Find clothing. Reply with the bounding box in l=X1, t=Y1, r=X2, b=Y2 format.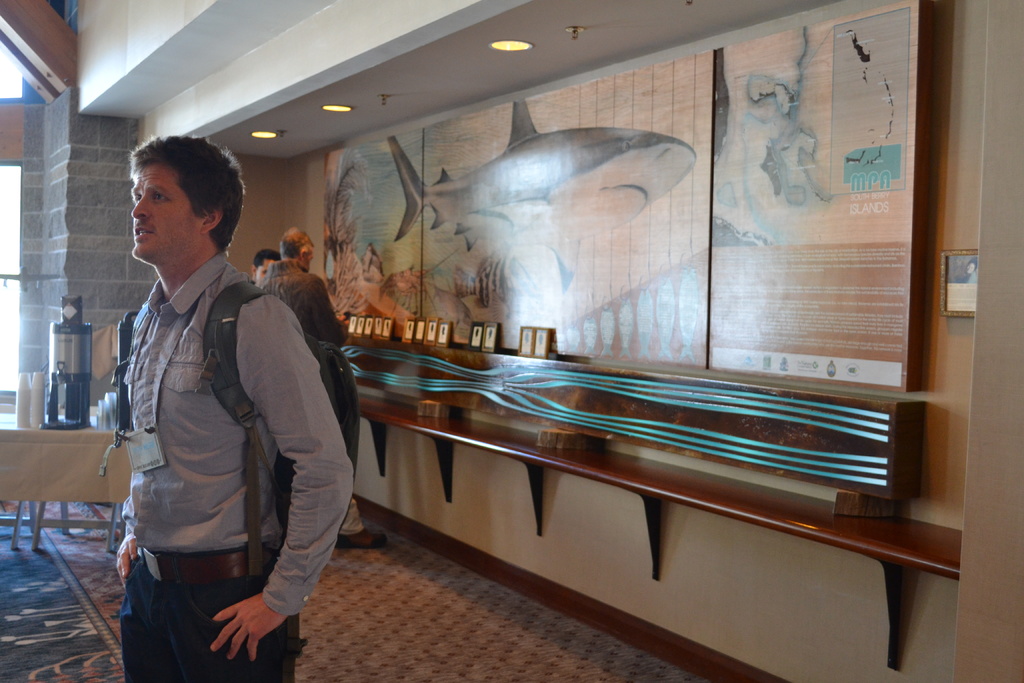
l=86, t=198, r=360, b=659.
